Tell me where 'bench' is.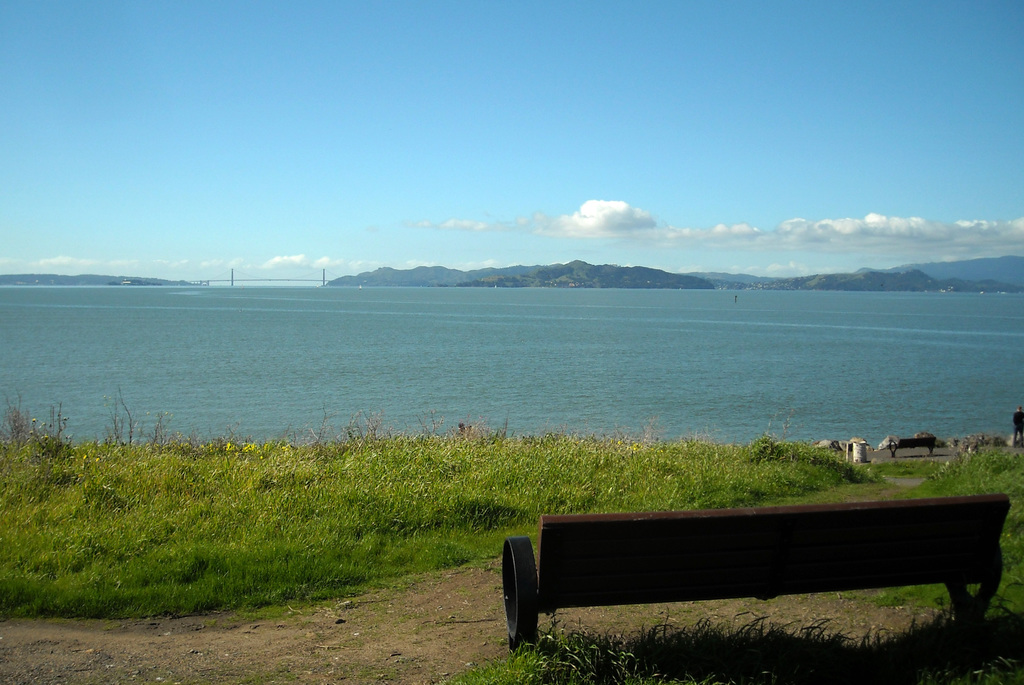
'bench' is at Rect(510, 504, 1014, 674).
